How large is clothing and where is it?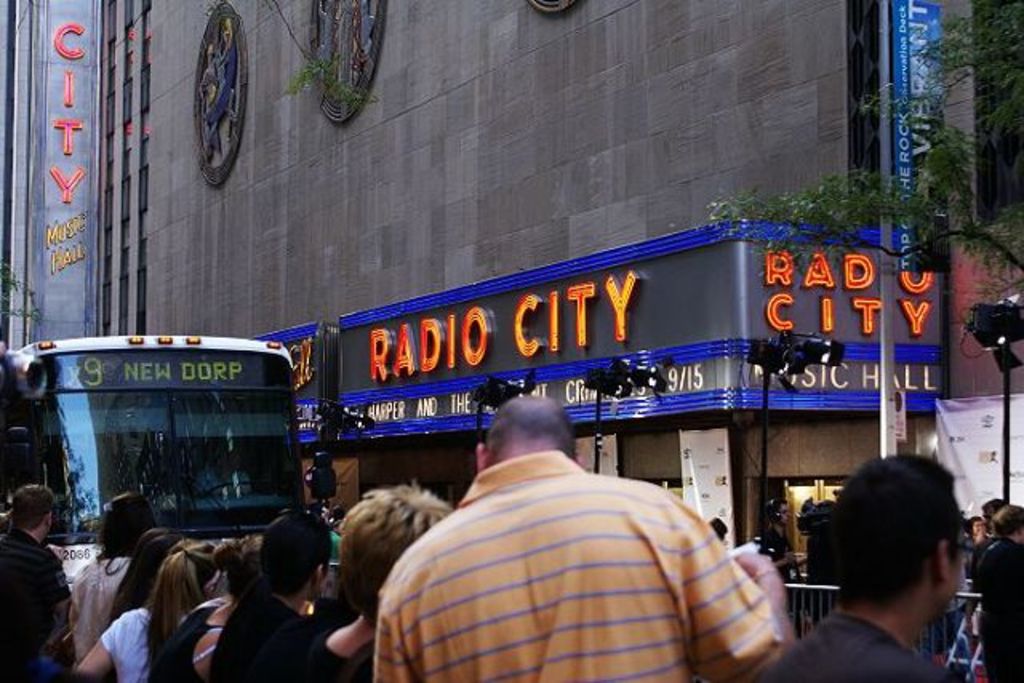
Bounding box: bbox(357, 411, 797, 682).
